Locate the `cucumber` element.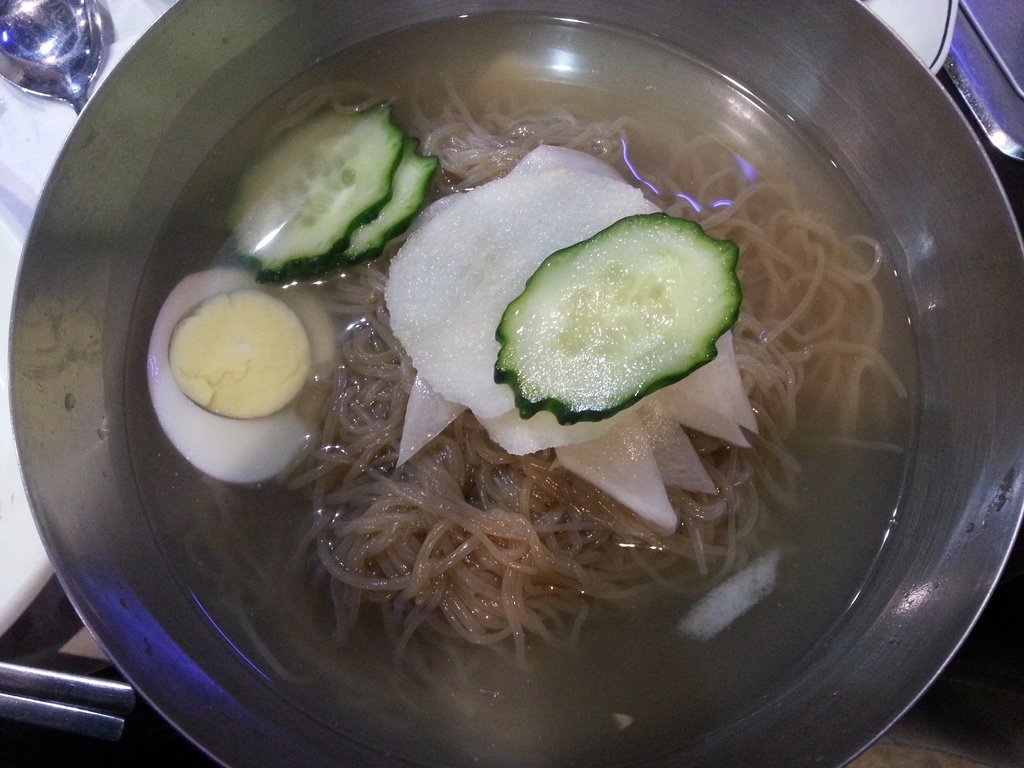
Element bbox: <box>220,99,411,264</box>.
